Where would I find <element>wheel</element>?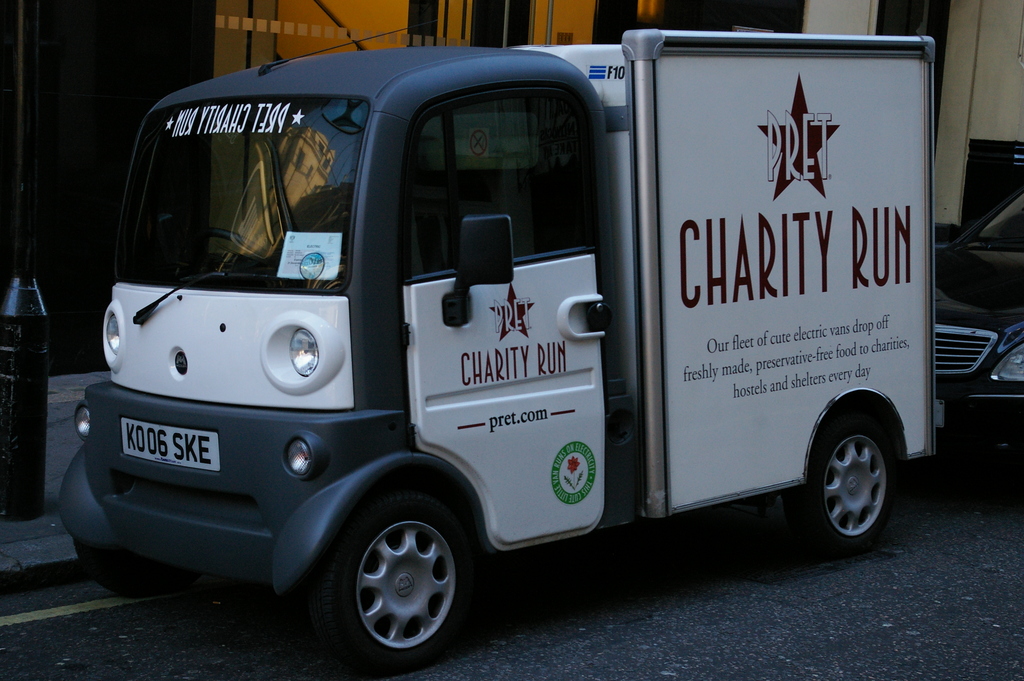
At (left=309, top=495, right=477, bottom=662).
